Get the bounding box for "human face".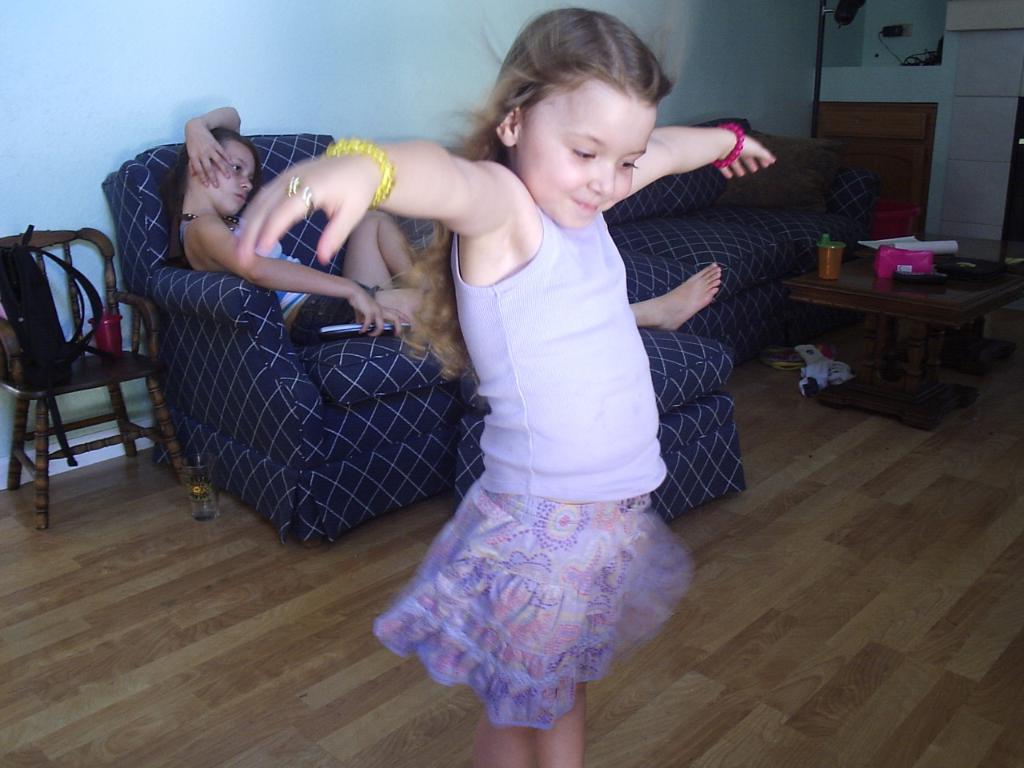
(left=205, top=145, right=253, bottom=219).
